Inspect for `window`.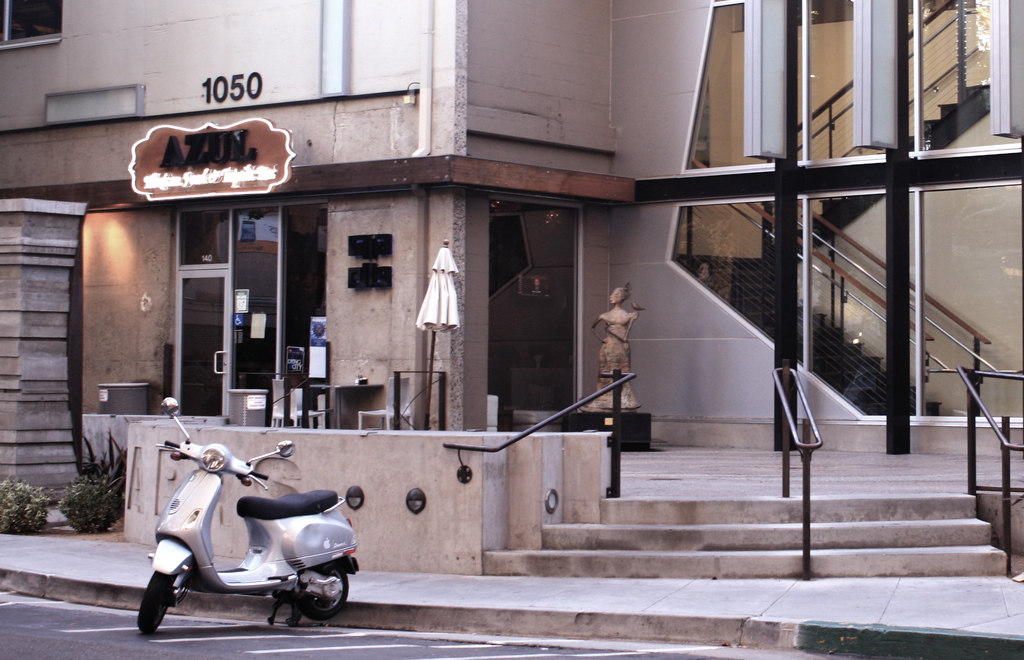
Inspection: (0, 0, 62, 42).
